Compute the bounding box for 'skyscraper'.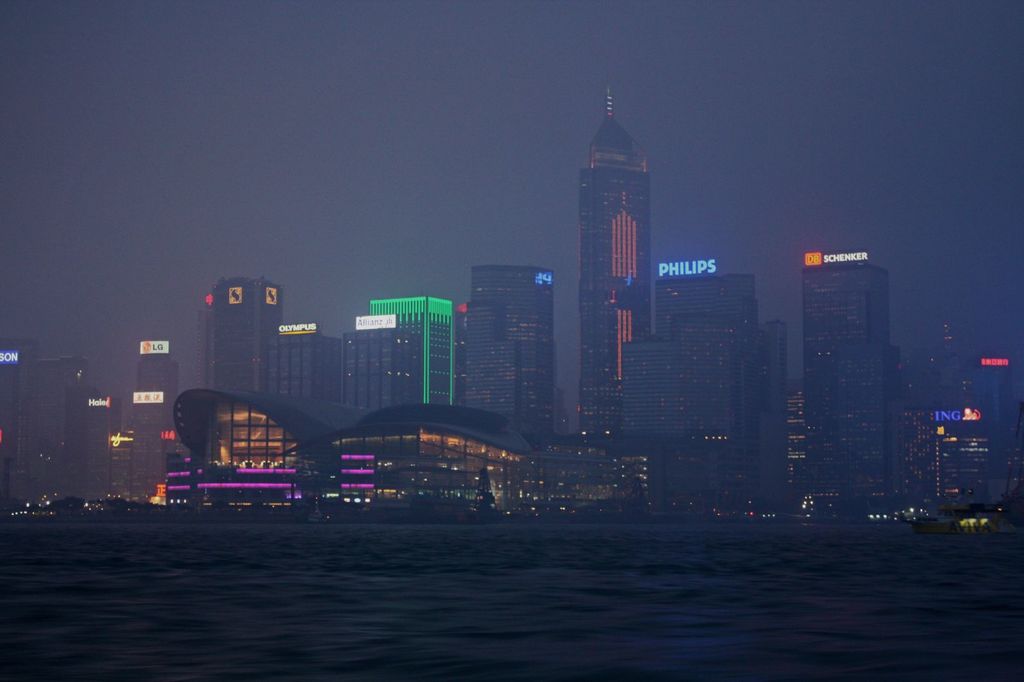
BBox(936, 405, 991, 509).
